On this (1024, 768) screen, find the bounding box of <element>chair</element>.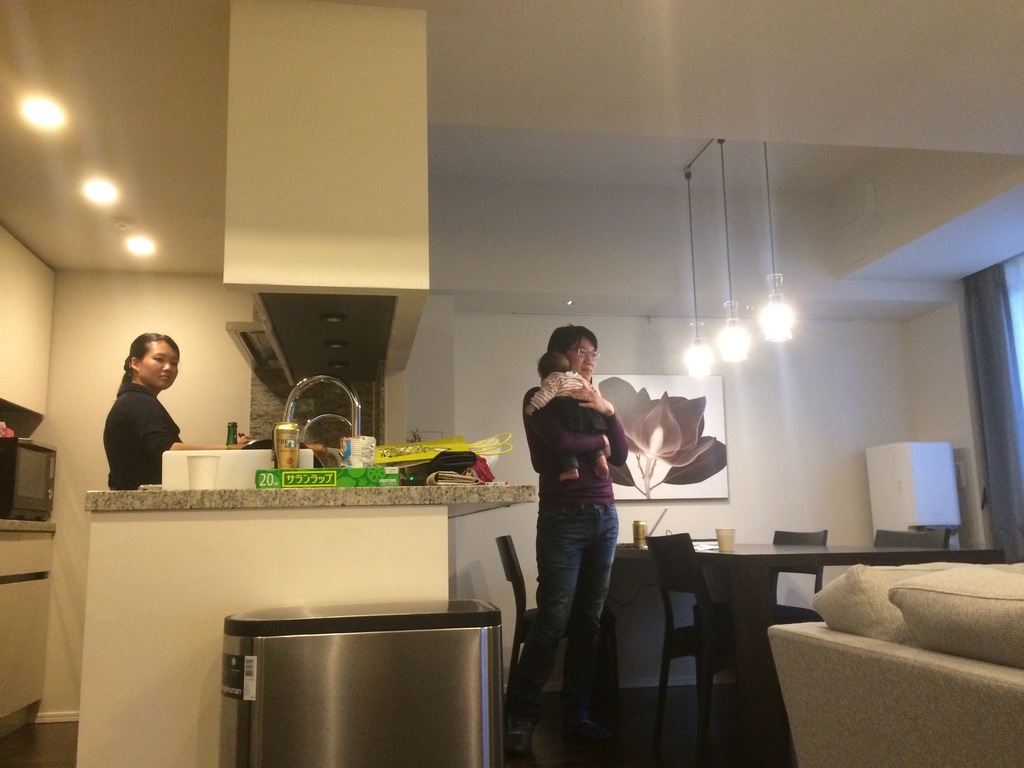
Bounding box: [left=773, top=526, right=844, bottom=644].
